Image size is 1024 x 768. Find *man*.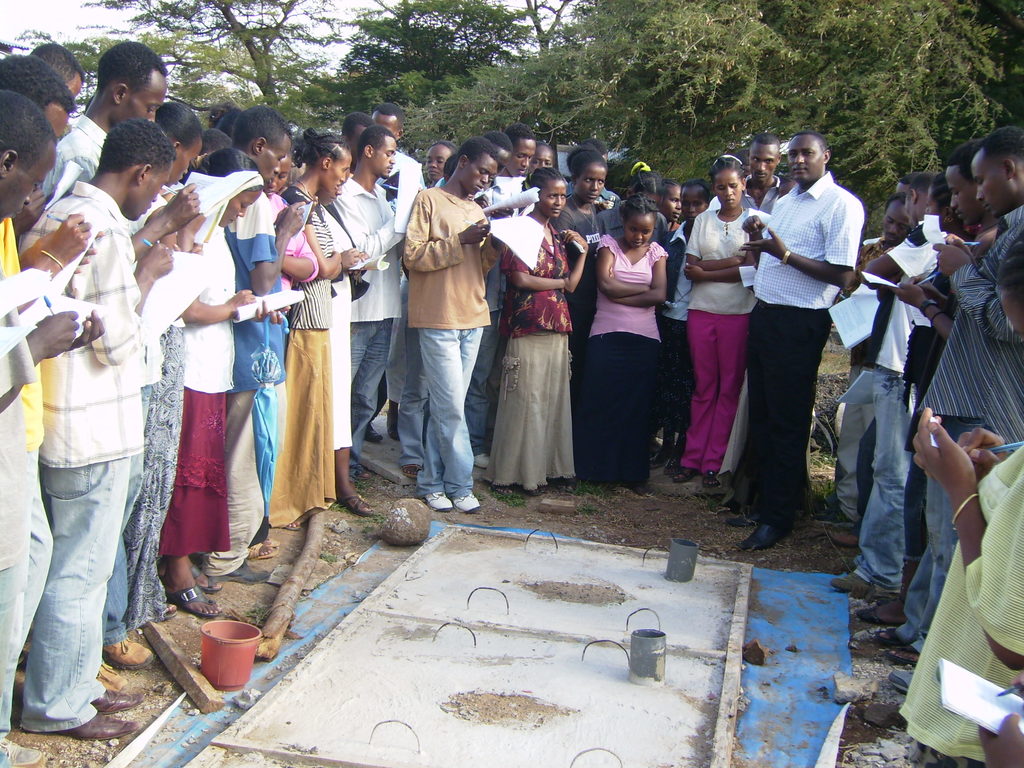
Rect(31, 39, 88, 92).
